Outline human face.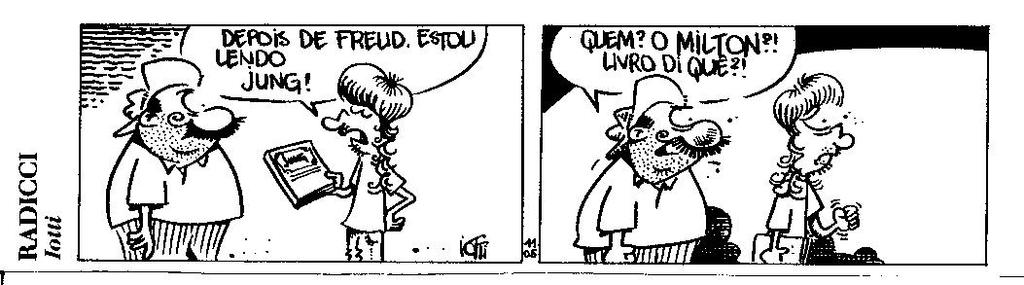
Outline: locate(798, 99, 854, 171).
